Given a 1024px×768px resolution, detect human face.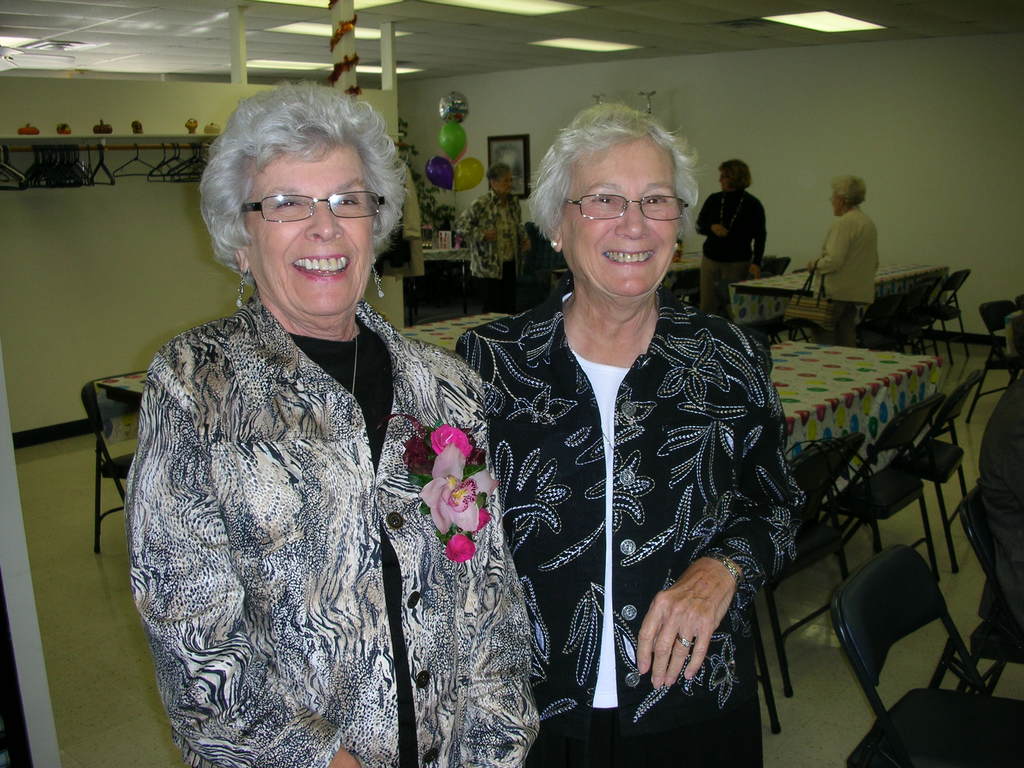
[left=719, top=175, right=734, bottom=193].
